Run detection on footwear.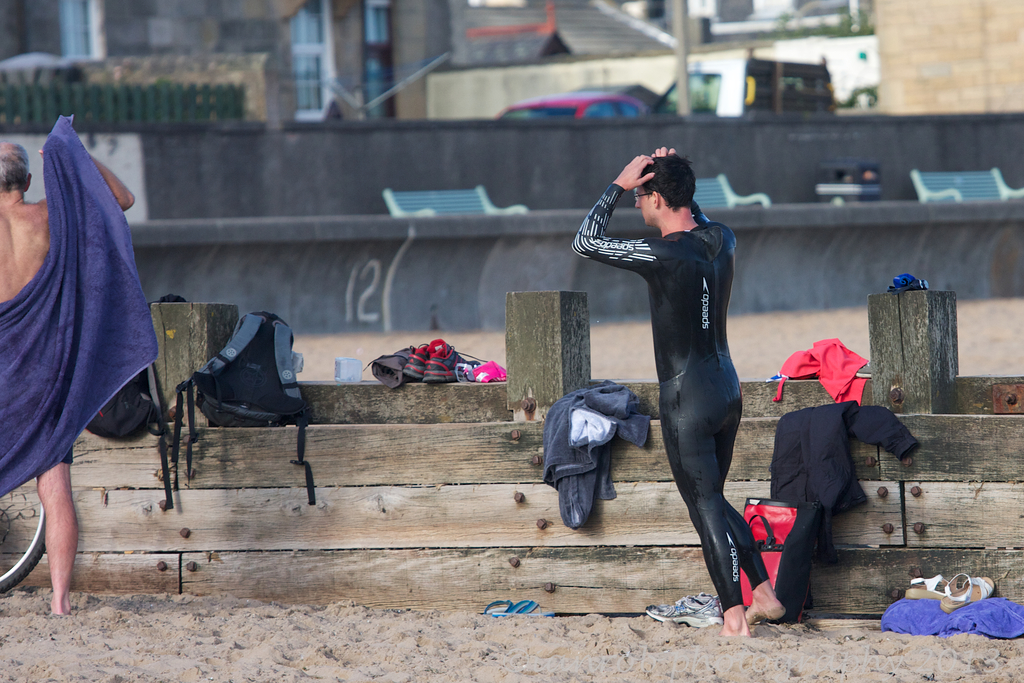
Result: (936,570,993,613).
